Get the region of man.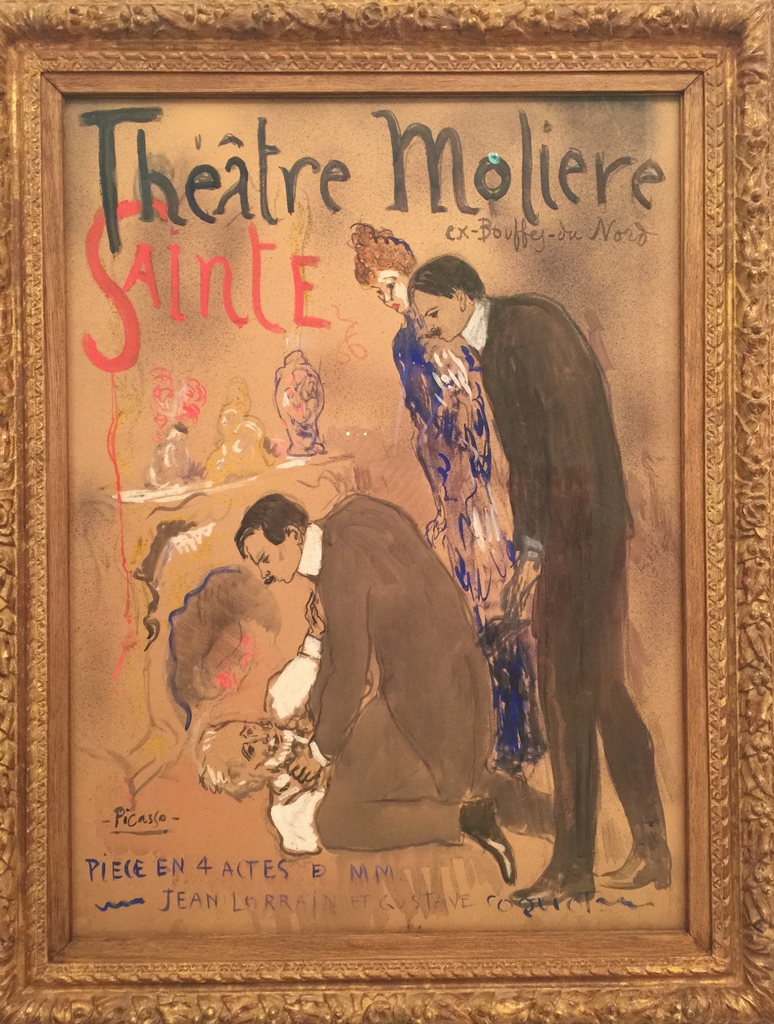
Rect(403, 246, 674, 903).
